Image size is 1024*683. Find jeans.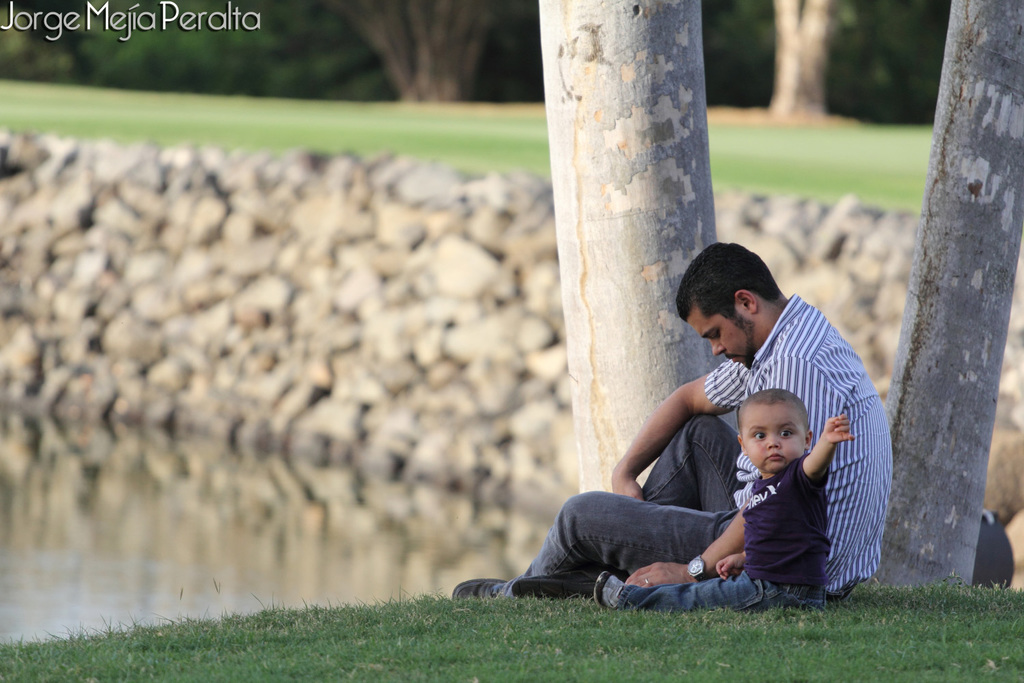
select_region(500, 415, 741, 595).
